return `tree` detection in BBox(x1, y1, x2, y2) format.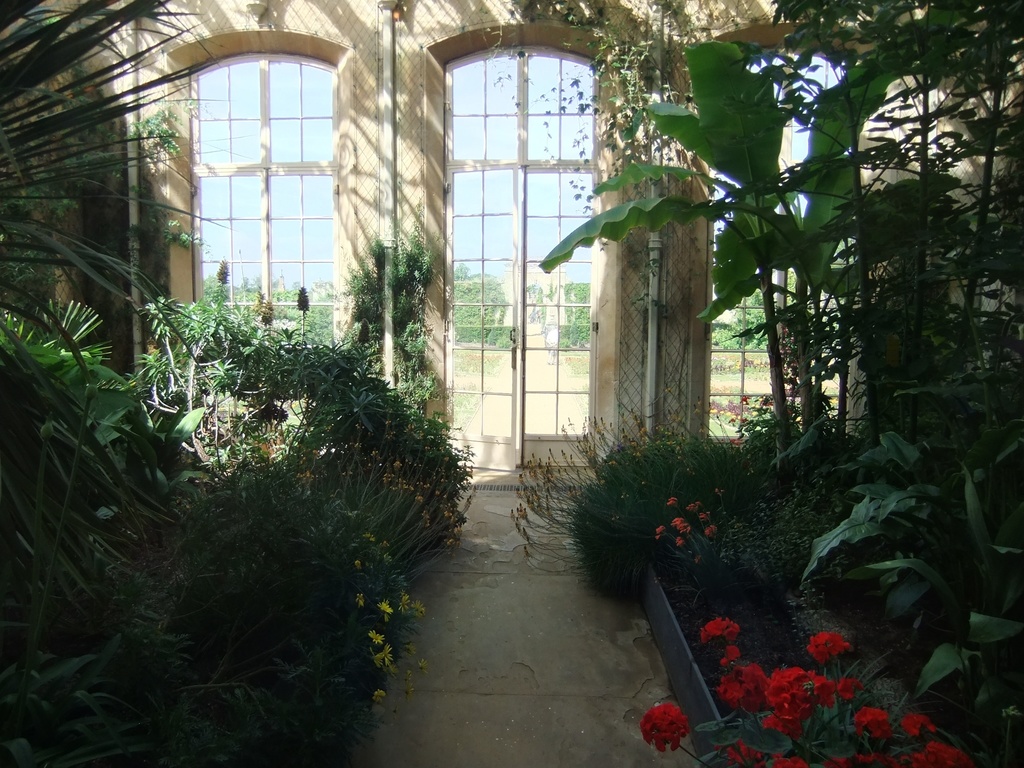
BBox(0, 0, 202, 415).
